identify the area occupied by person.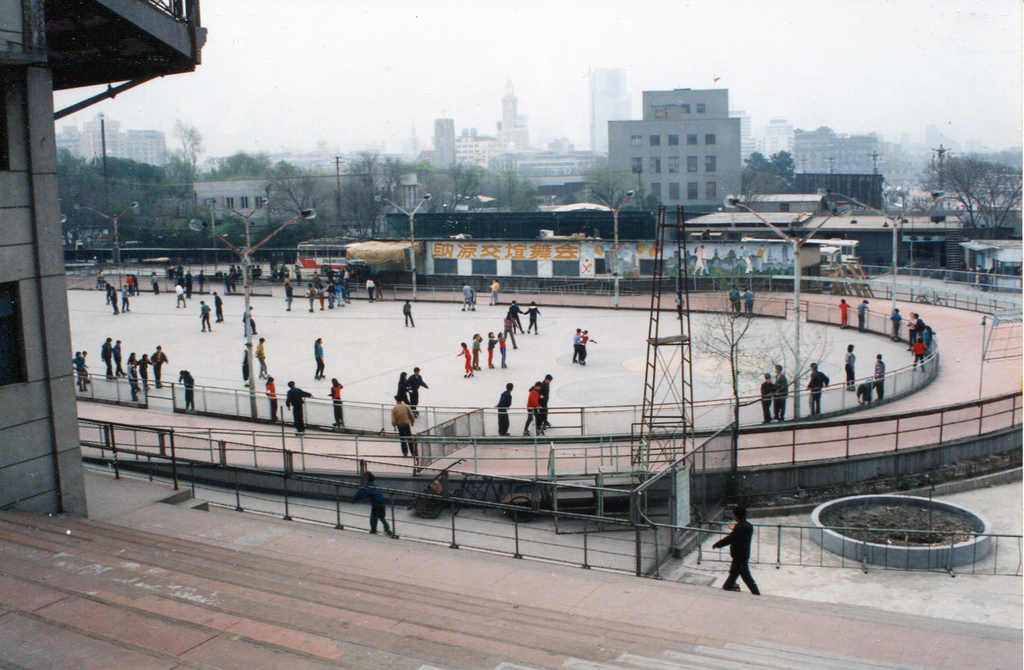
Area: x1=348, y1=469, x2=394, y2=533.
